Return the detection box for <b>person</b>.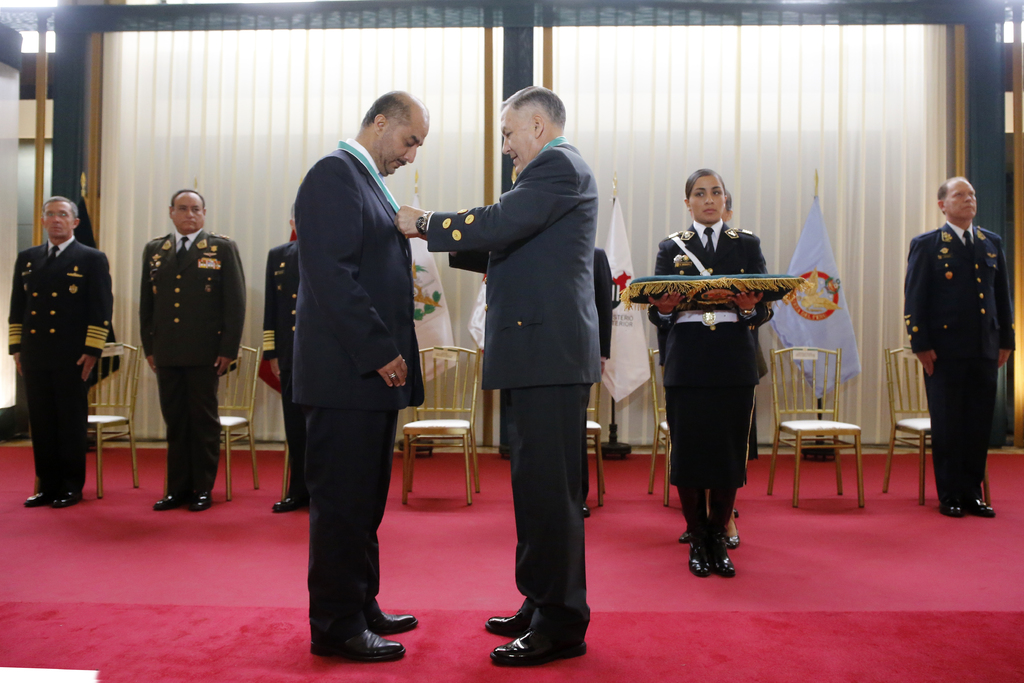
(894,174,1018,527).
